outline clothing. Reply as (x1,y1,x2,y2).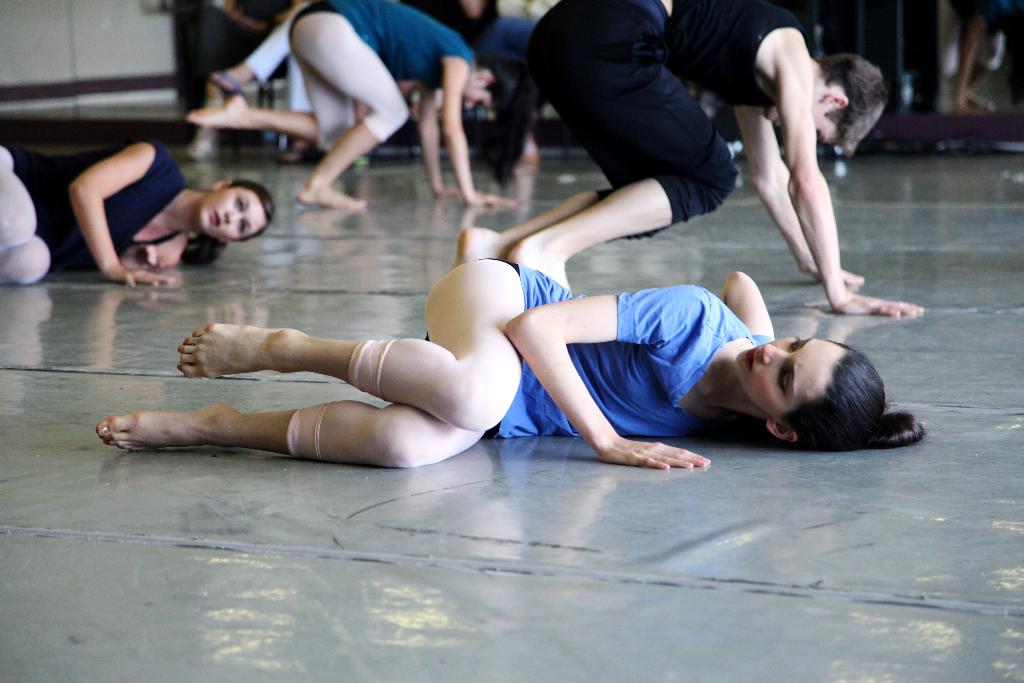
(284,0,484,155).
